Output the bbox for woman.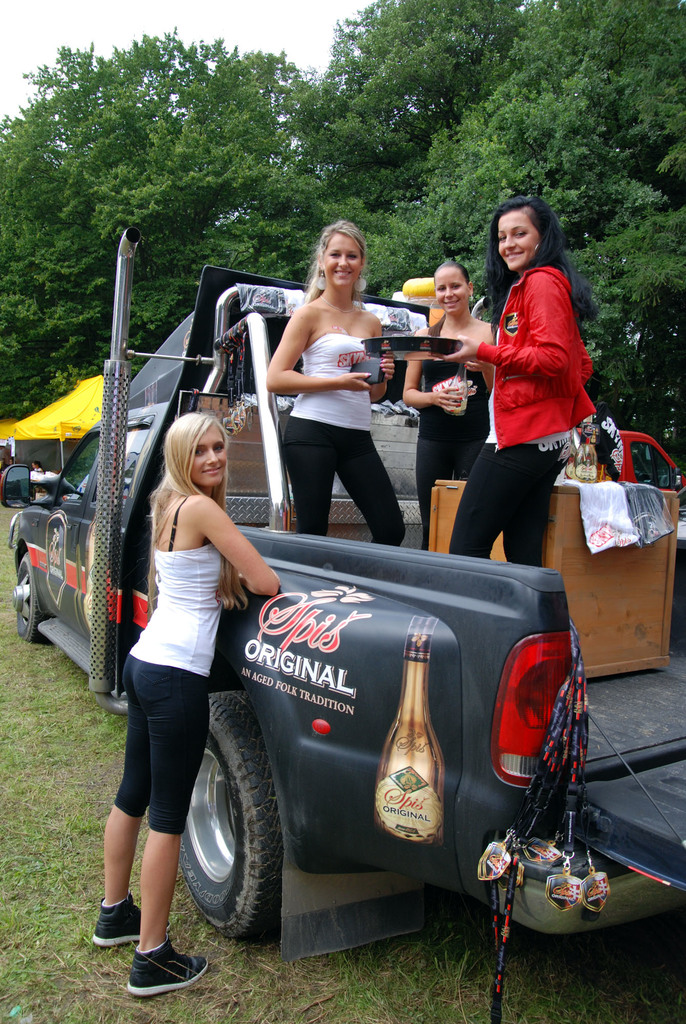
box(266, 217, 404, 543).
